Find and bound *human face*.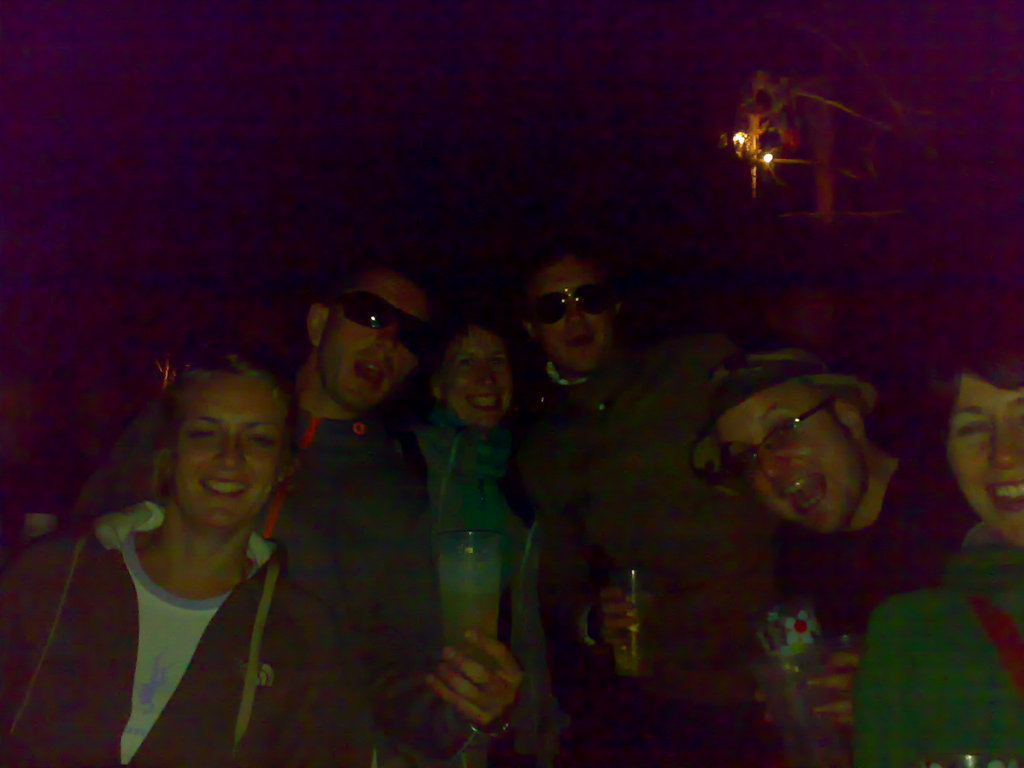
Bound: [left=439, top=331, right=508, bottom=426].
